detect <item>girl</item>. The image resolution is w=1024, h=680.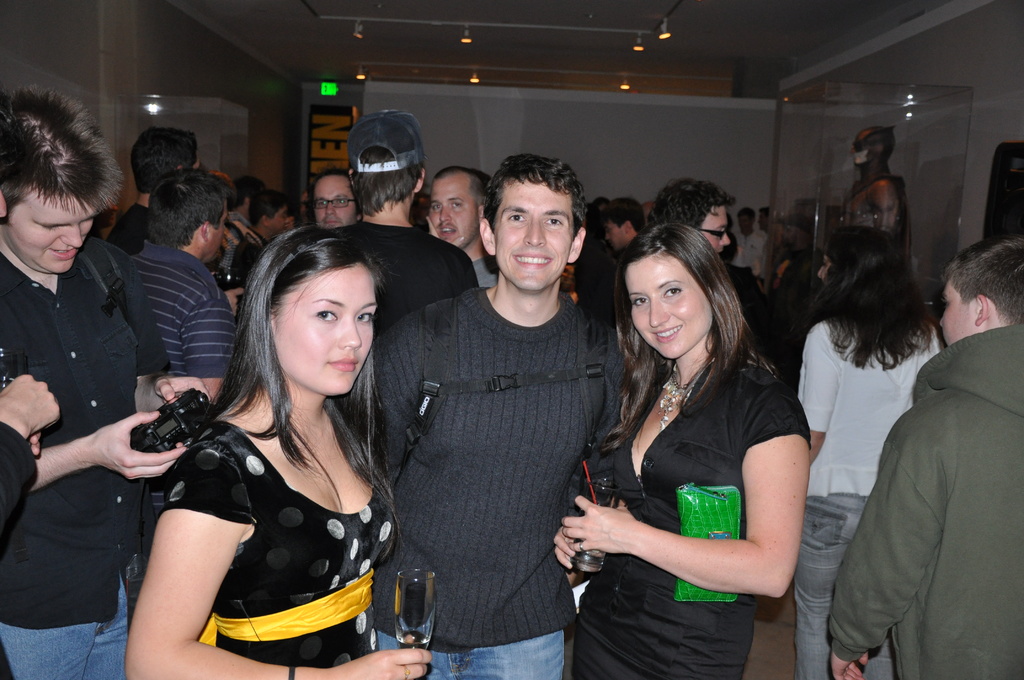
left=550, top=220, right=811, bottom=679.
